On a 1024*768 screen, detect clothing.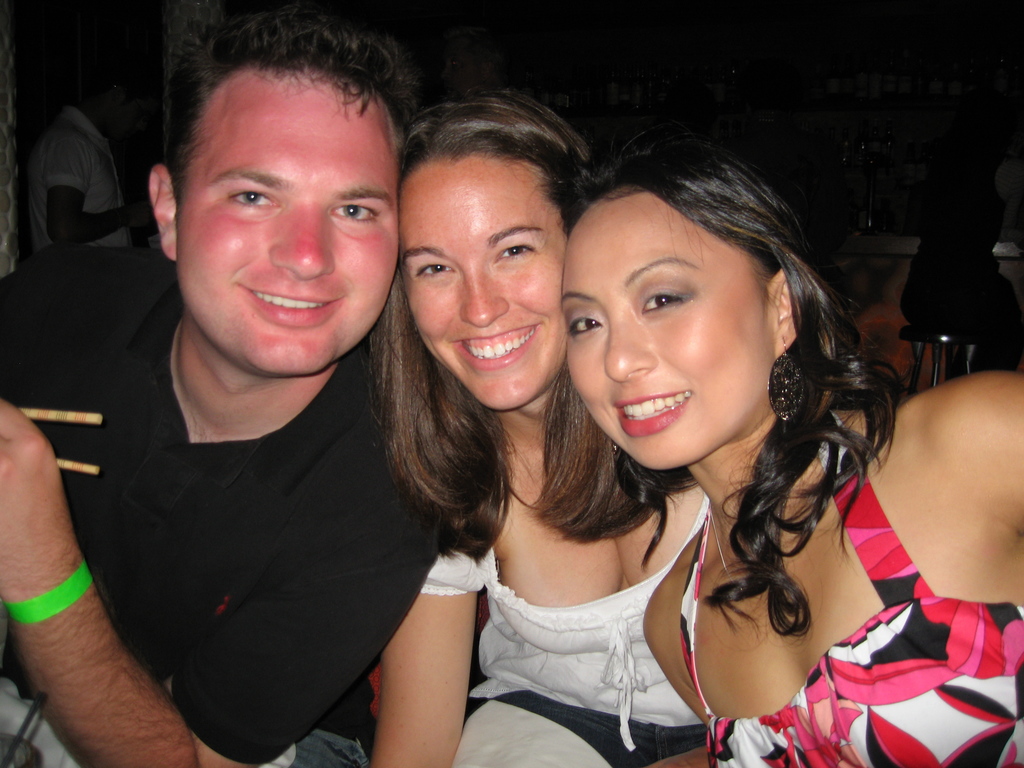
x1=420 y1=498 x2=707 y2=767.
